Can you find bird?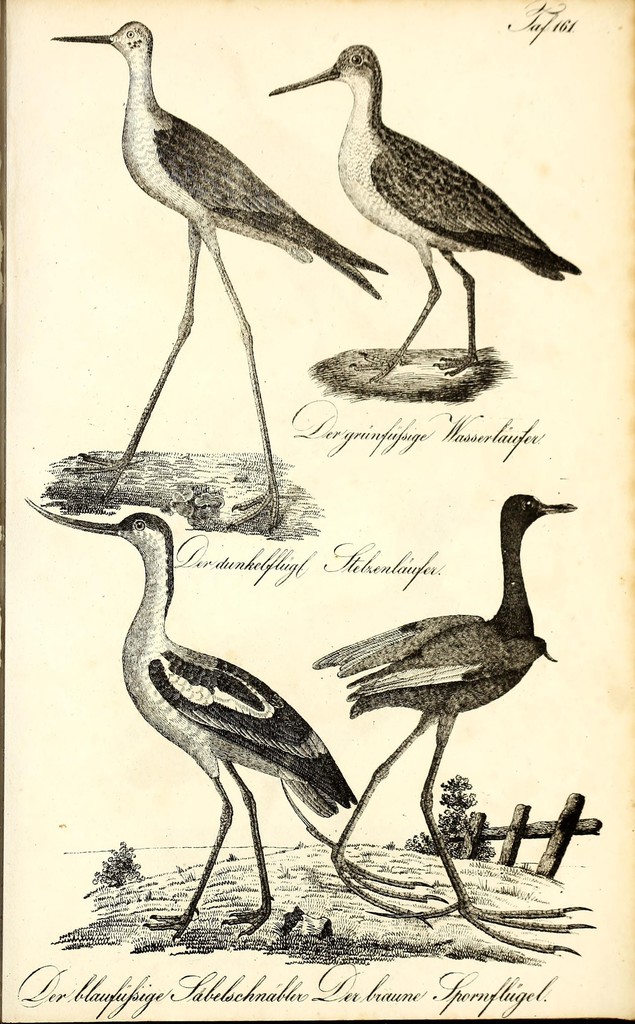
Yes, bounding box: bbox=(49, 19, 400, 538).
